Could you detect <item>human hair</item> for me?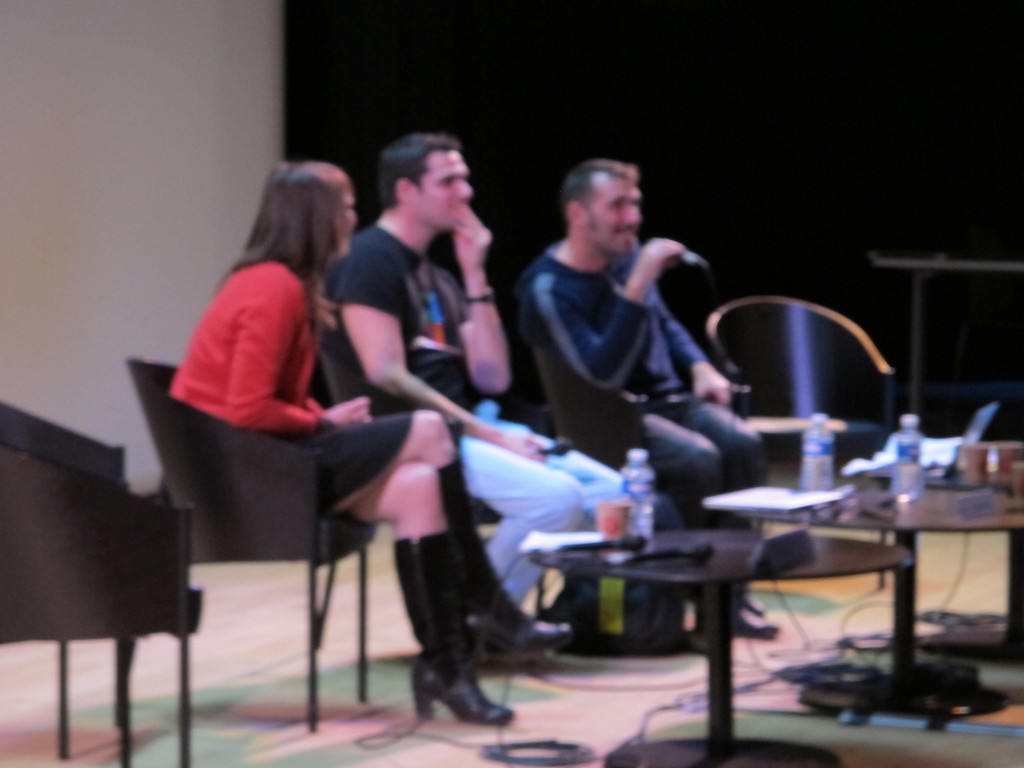
Detection result: Rect(563, 159, 637, 220).
